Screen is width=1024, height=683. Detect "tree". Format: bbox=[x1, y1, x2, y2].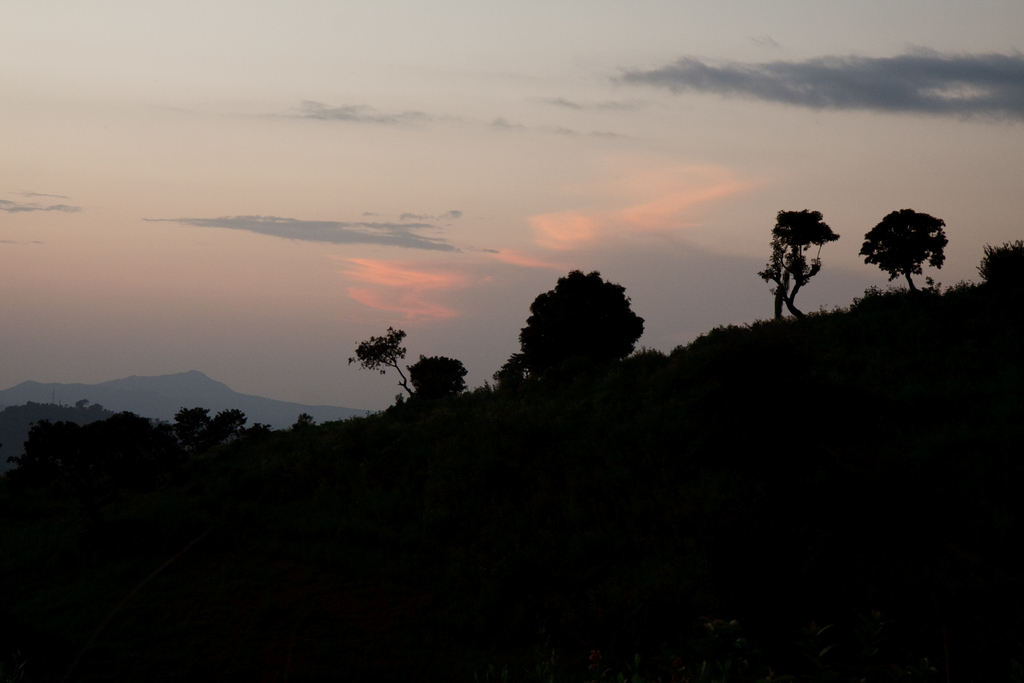
bbox=[771, 253, 823, 319].
